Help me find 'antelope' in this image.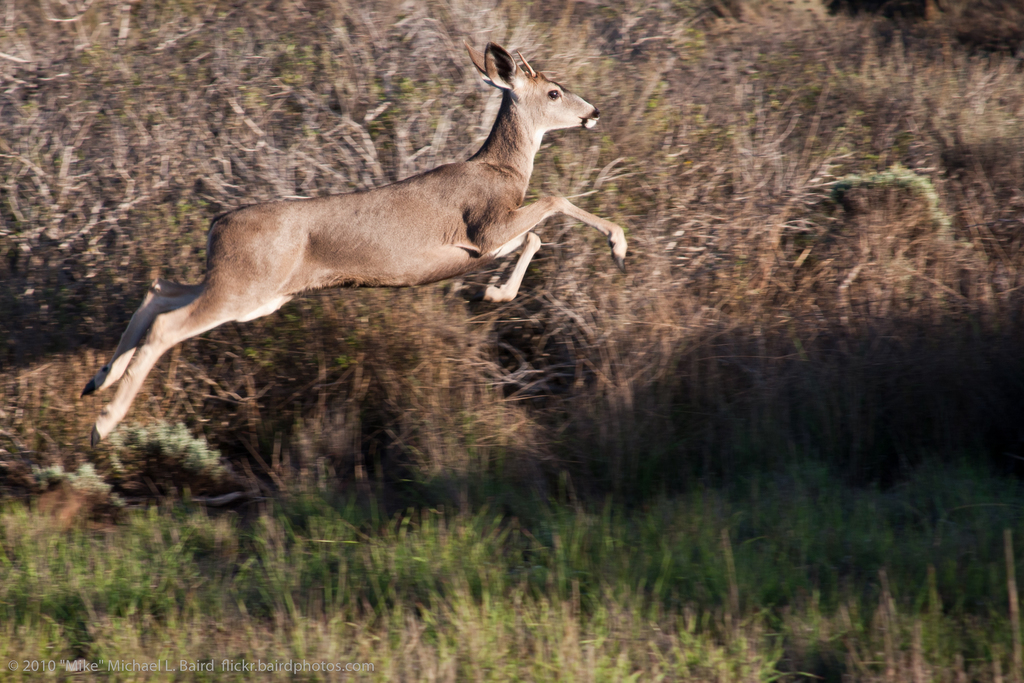
Found it: box=[76, 42, 627, 452].
